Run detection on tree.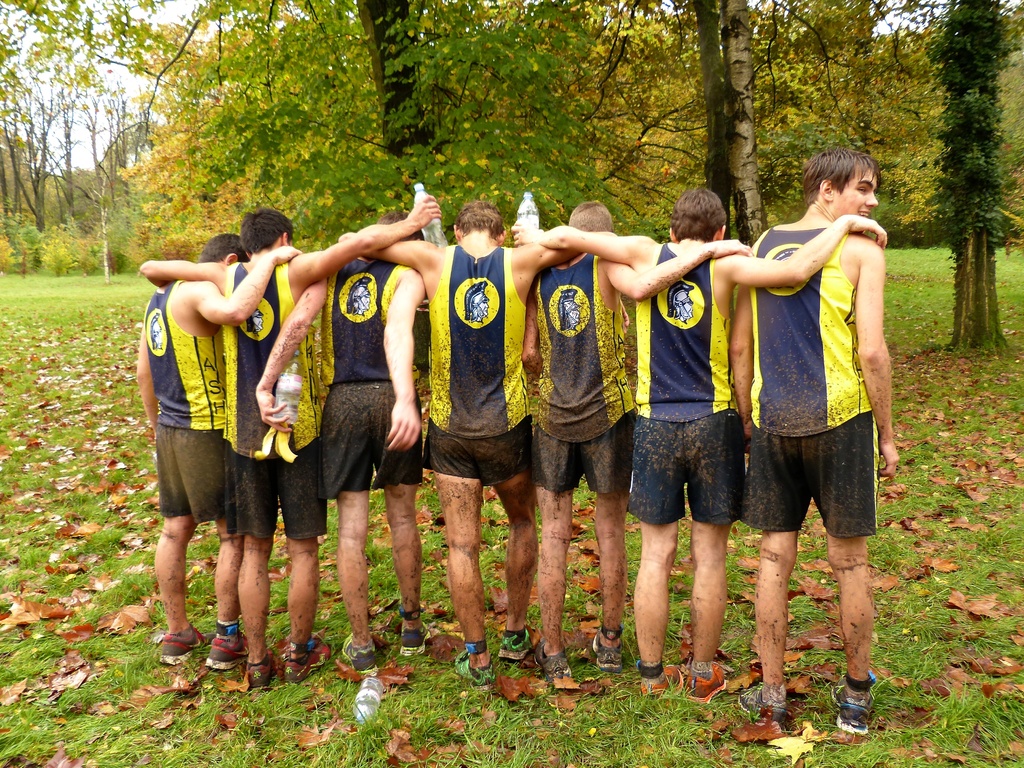
Result: (927,10,1016,345).
